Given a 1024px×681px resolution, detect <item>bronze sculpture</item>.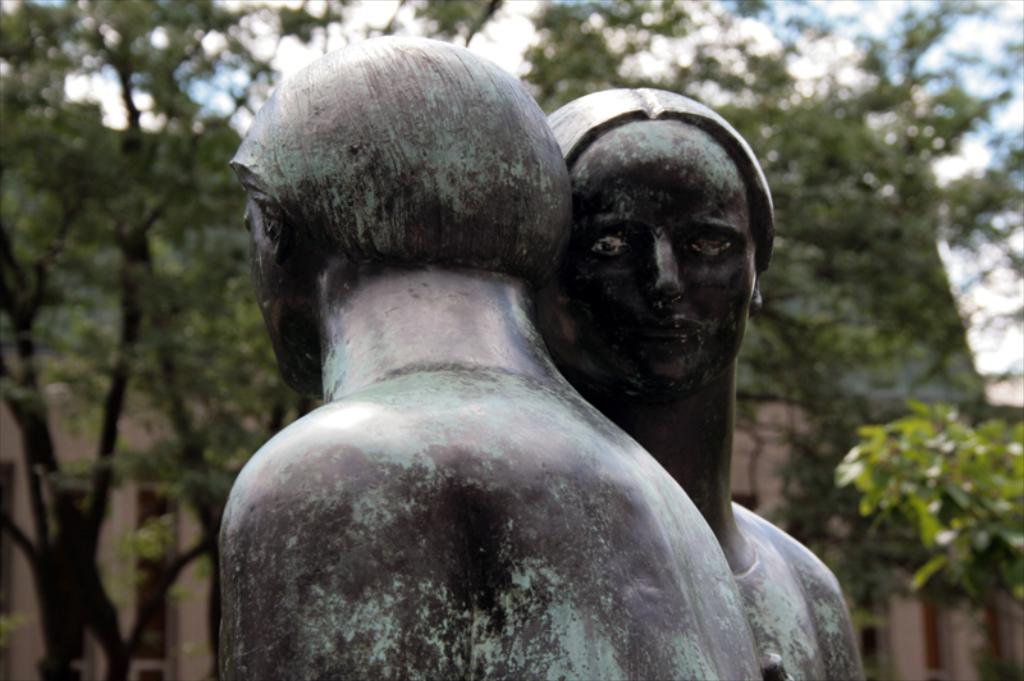
left=219, top=29, right=867, bottom=680.
